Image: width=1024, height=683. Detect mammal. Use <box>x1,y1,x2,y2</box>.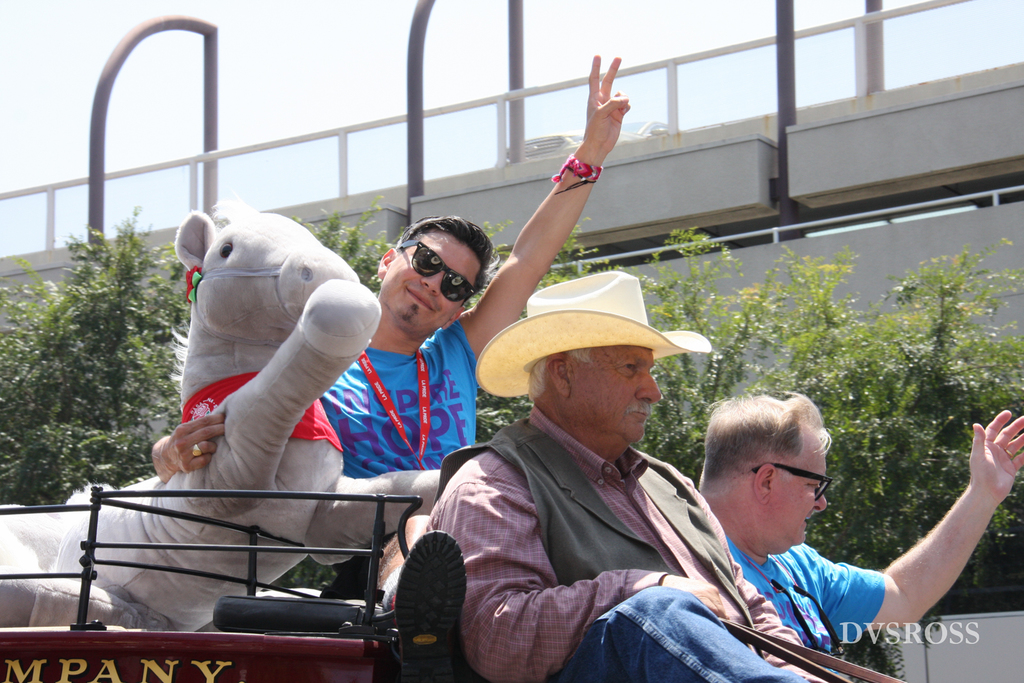
<box>419,319,813,663</box>.
